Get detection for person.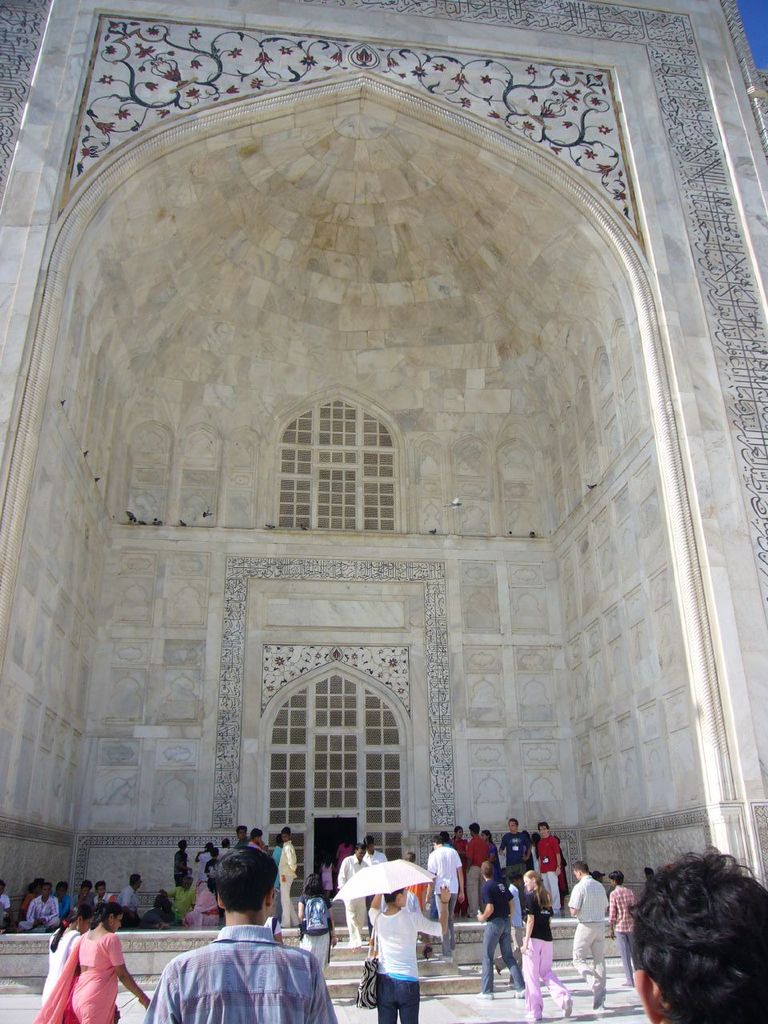
Detection: [502, 820, 535, 878].
